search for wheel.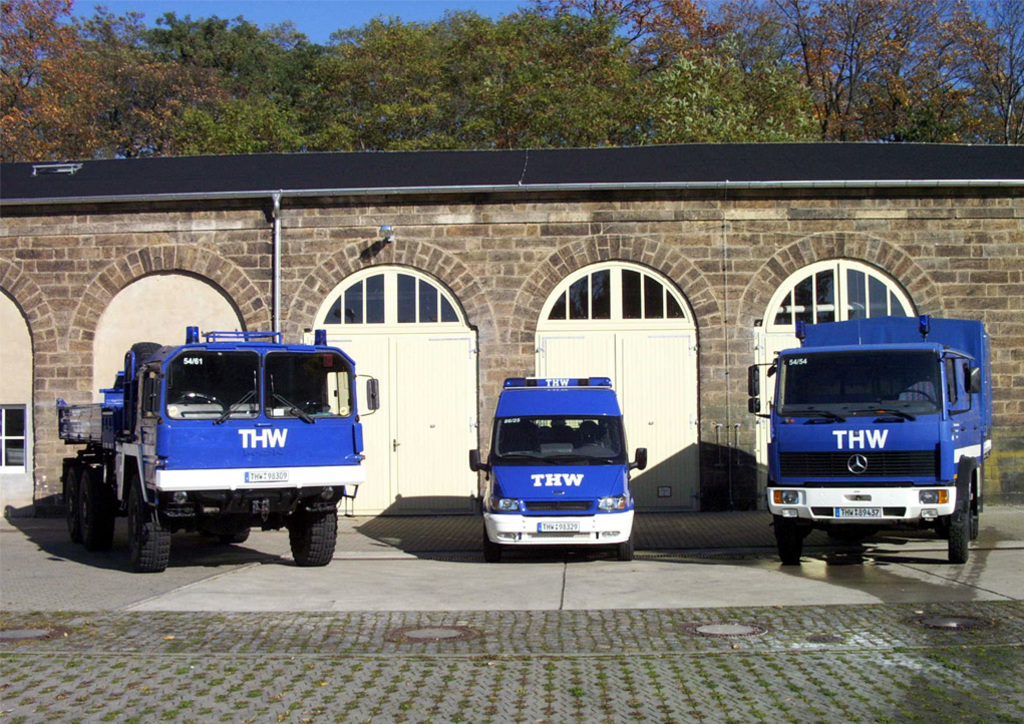
Found at <region>127, 482, 170, 572</region>.
